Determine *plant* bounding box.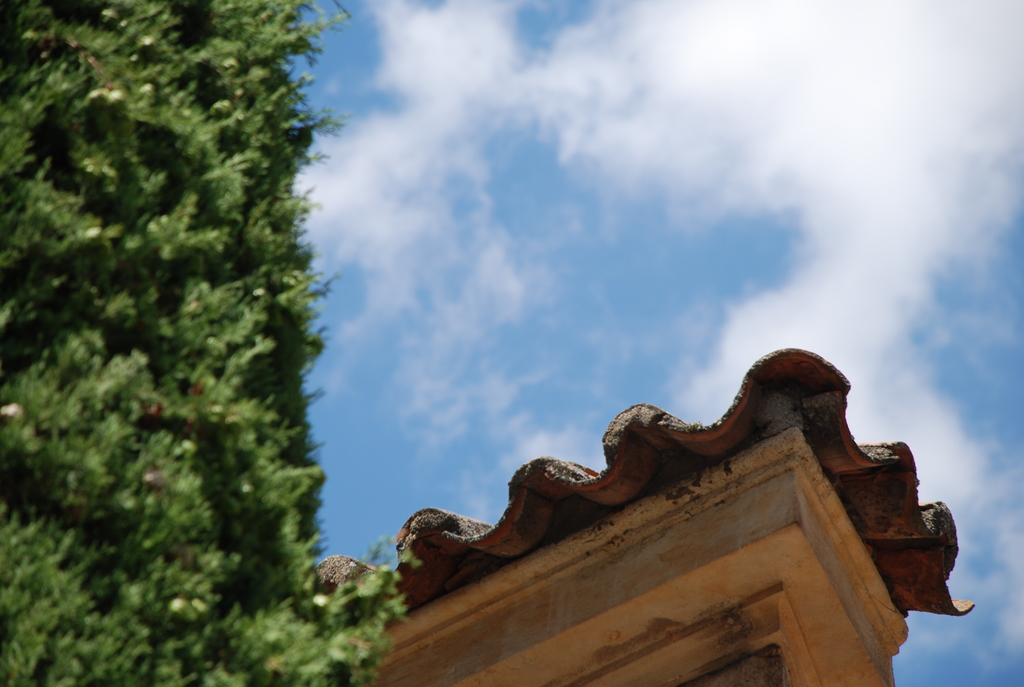
Determined: box(0, 0, 409, 686).
